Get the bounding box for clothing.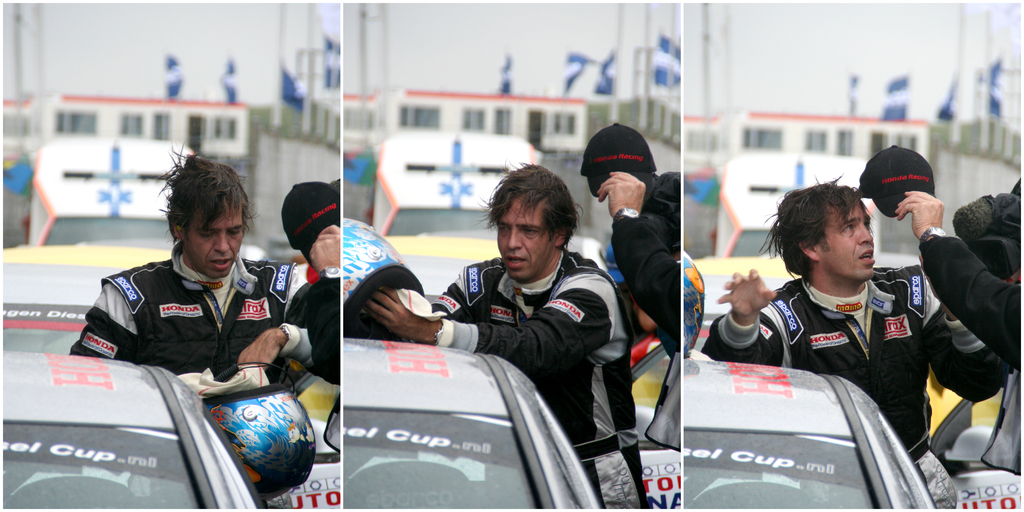
[left=68, top=226, right=292, bottom=391].
